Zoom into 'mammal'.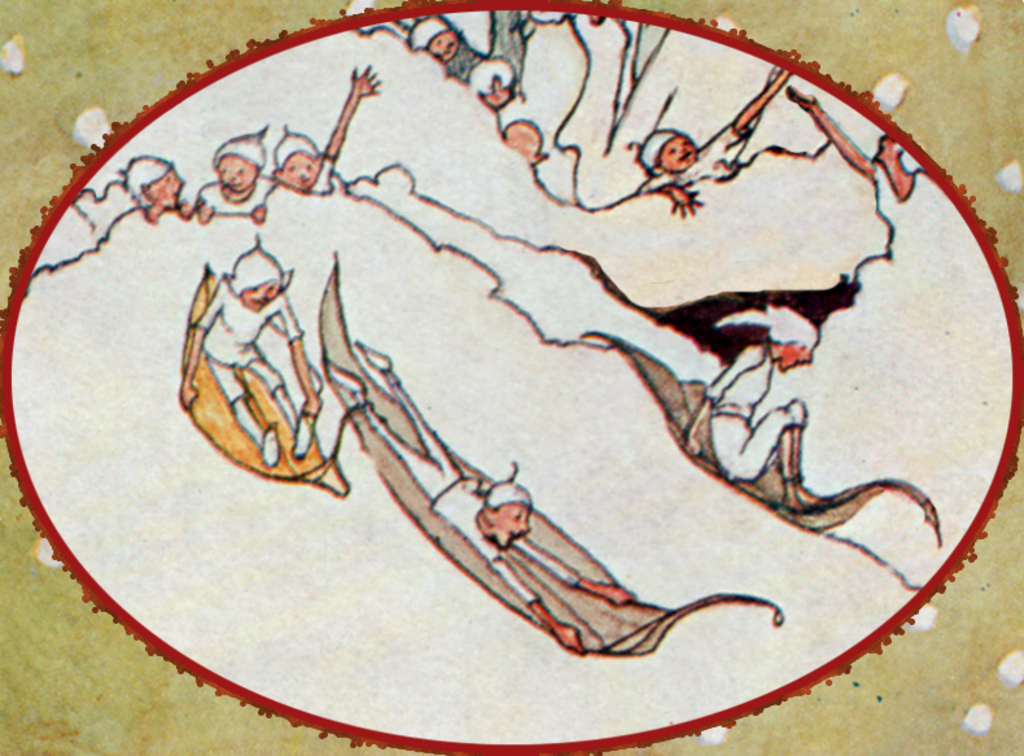
Zoom target: {"left": 469, "top": 60, "right": 524, "bottom": 114}.
